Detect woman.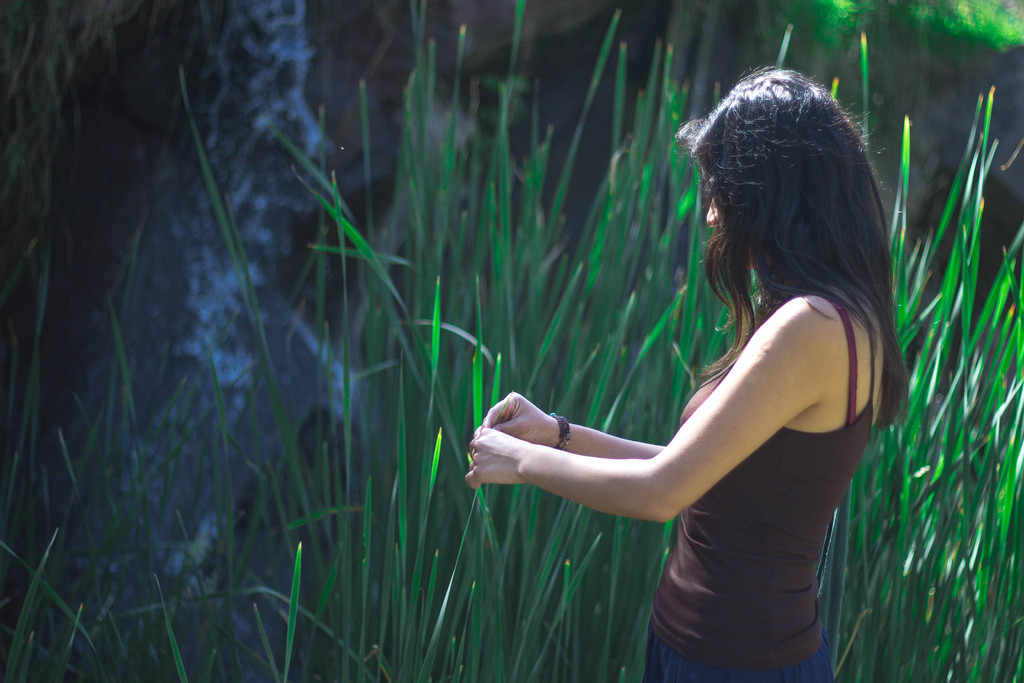
Detected at pyautogui.locateOnScreen(477, 56, 900, 663).
